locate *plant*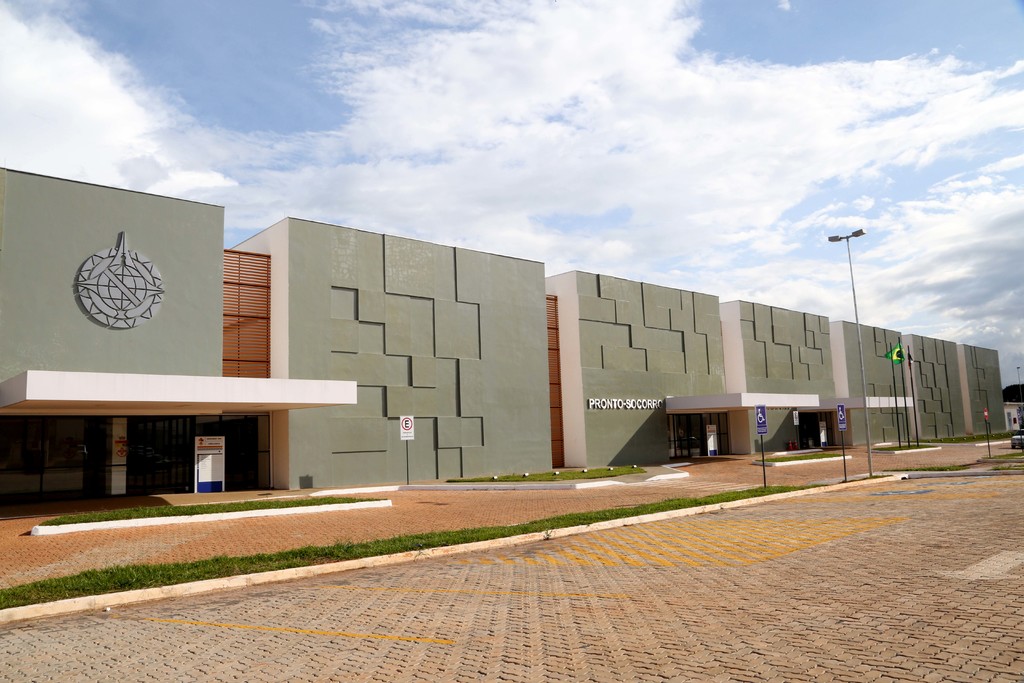
[45,494,387,524]
